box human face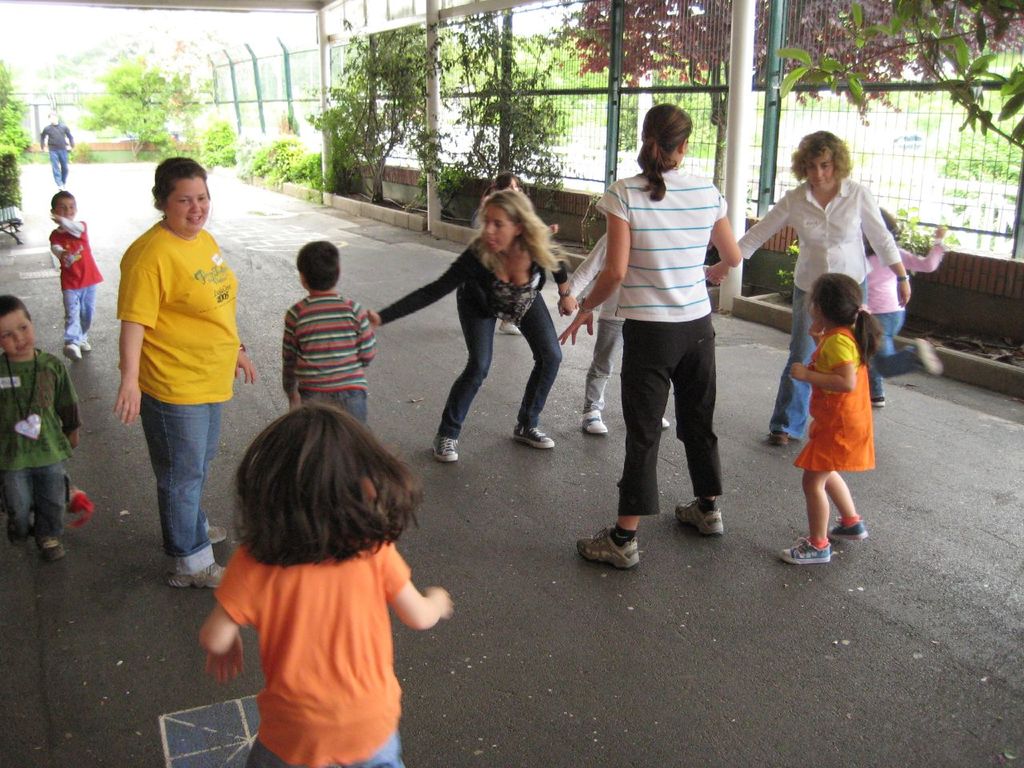
select_region(0, 310, 31, 360)
